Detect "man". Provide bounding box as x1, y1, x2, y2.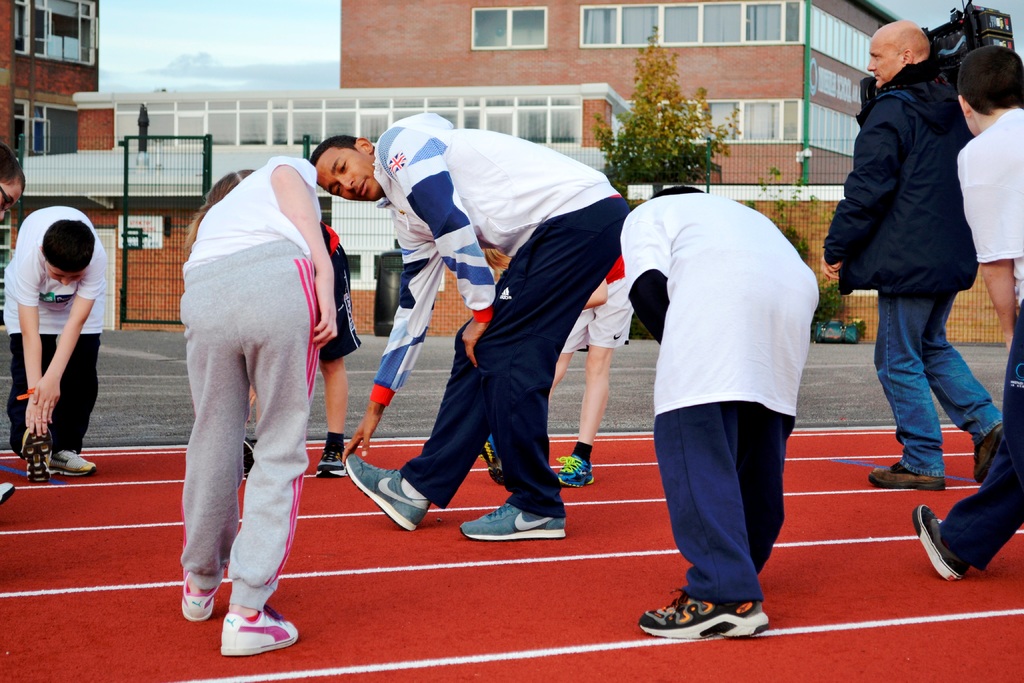
307, 110, 626, 540.
